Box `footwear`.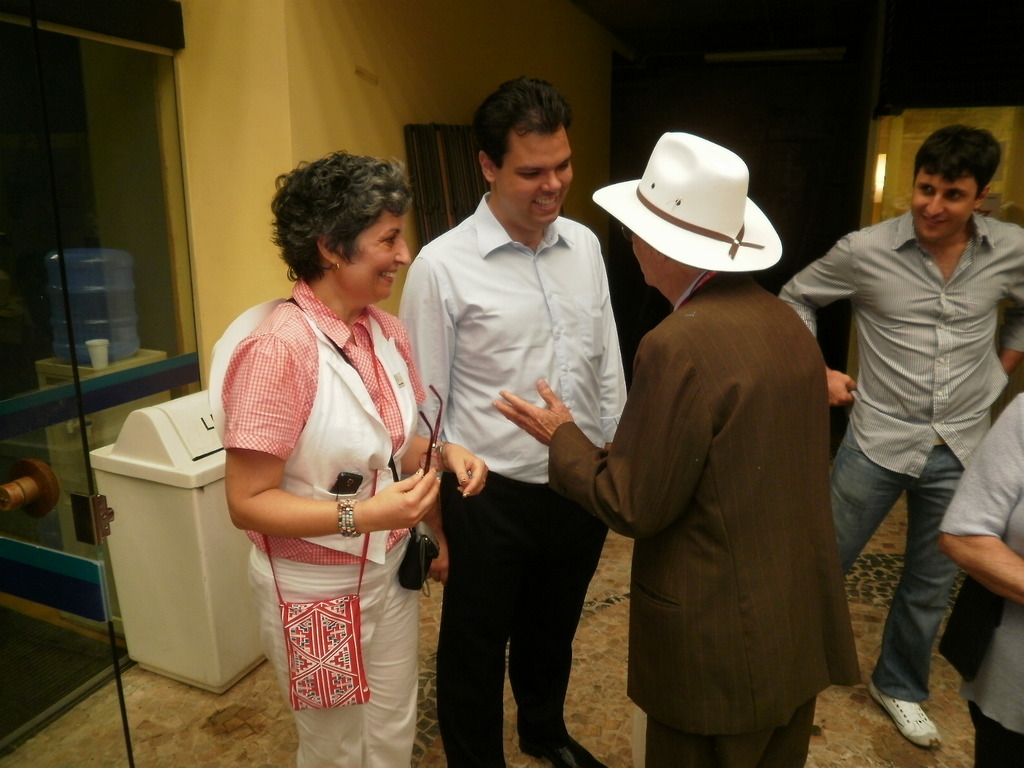
box=[516, 726, 616, 767].
